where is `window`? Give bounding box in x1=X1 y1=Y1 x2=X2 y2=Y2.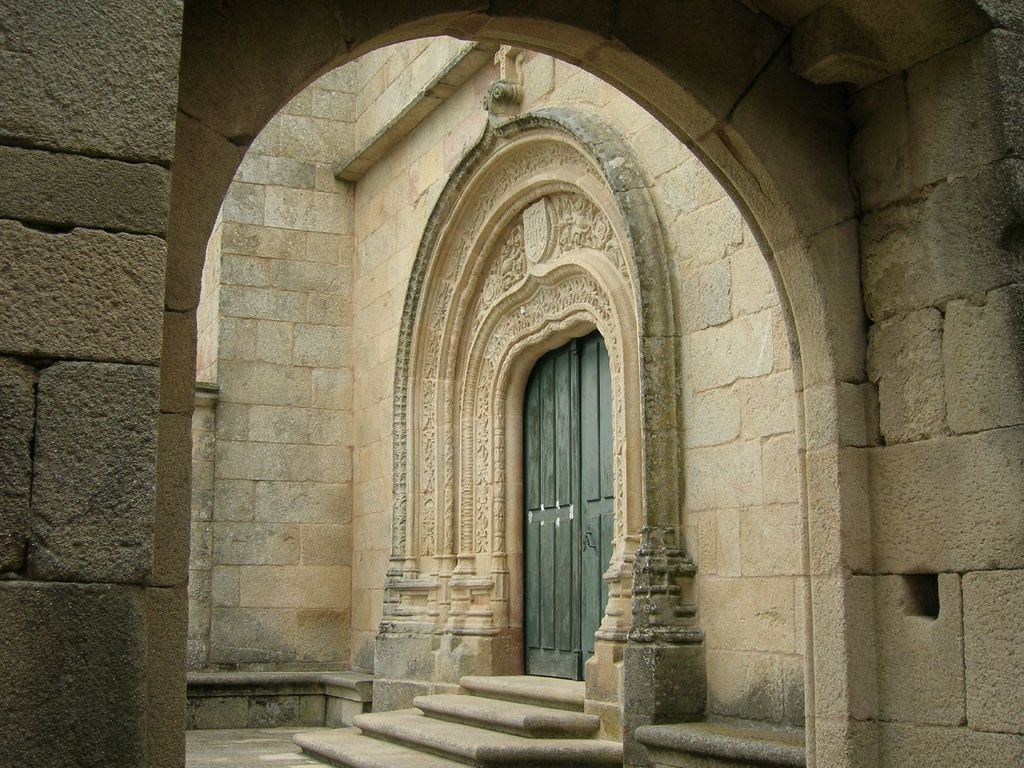
x1=504 y1=266 x2=618 y2=664.
